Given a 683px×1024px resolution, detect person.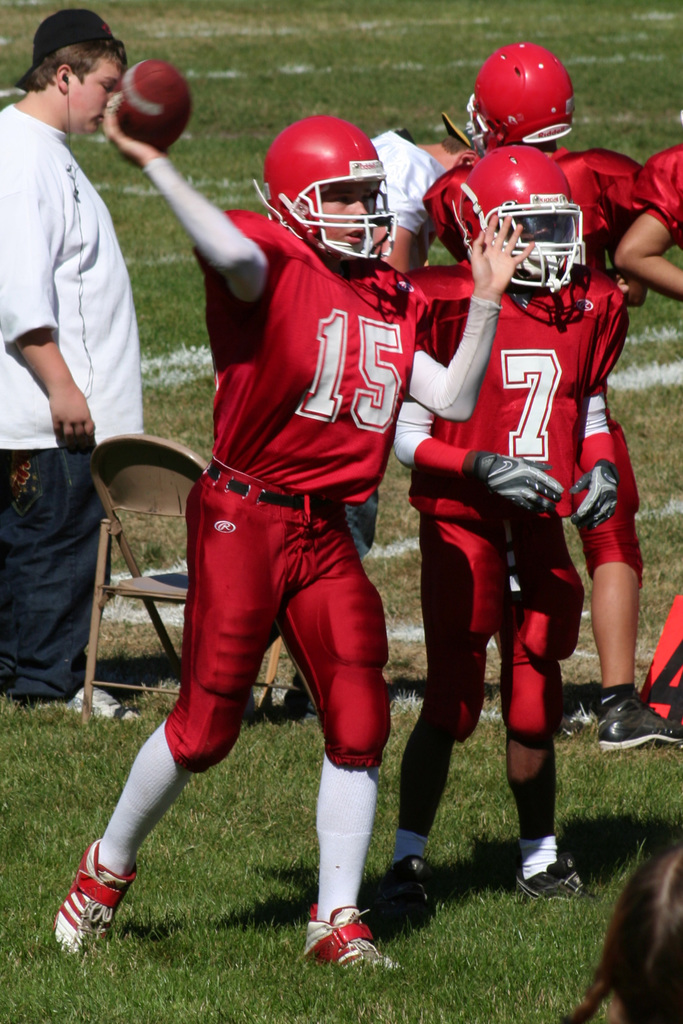
(x1=551, y1=842, x2=682, y2=1023).
